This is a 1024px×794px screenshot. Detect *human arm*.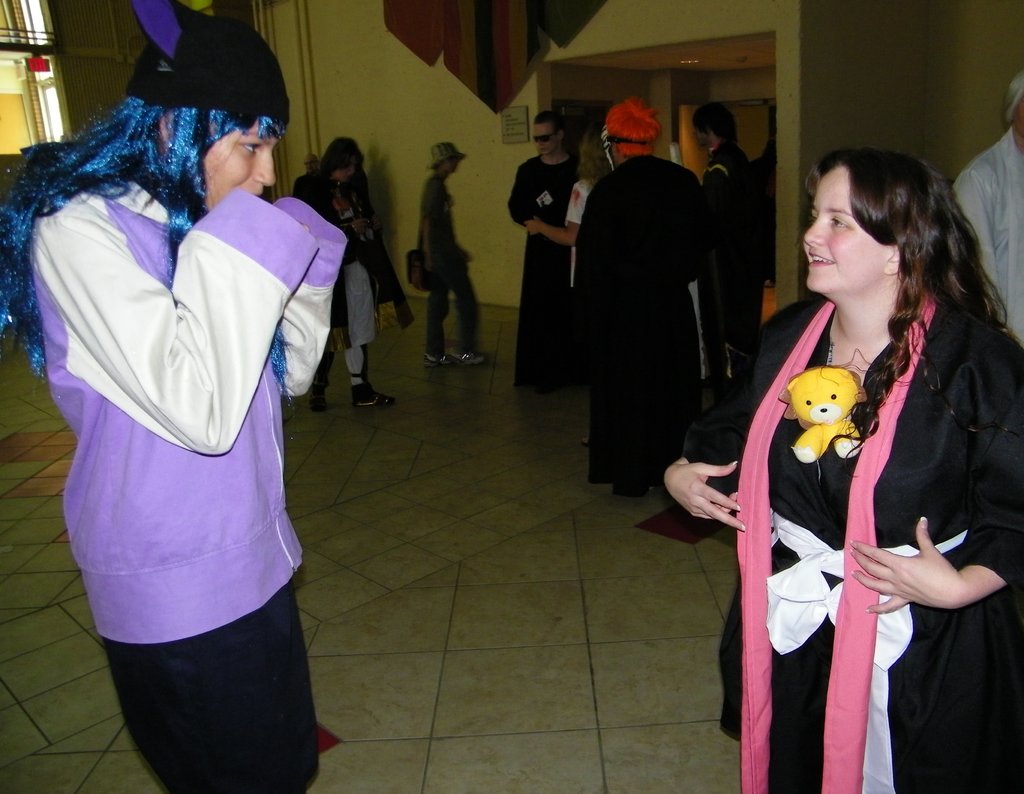
x1=698 y1=151 x2=724 y2=252.
